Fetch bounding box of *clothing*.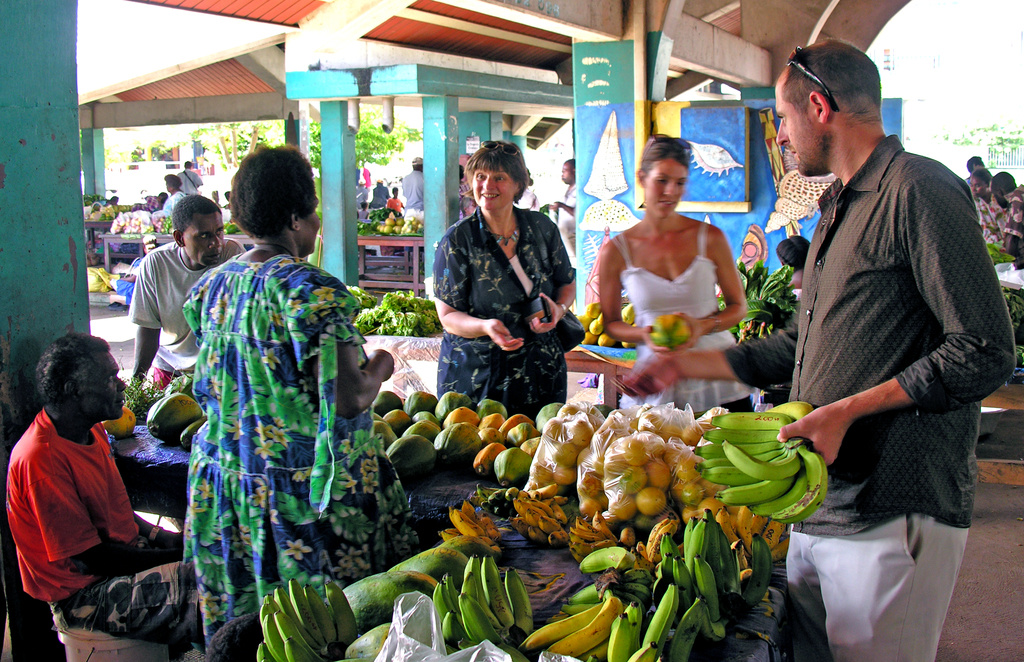
Bbox: crop(81, 206, 94, 216).
